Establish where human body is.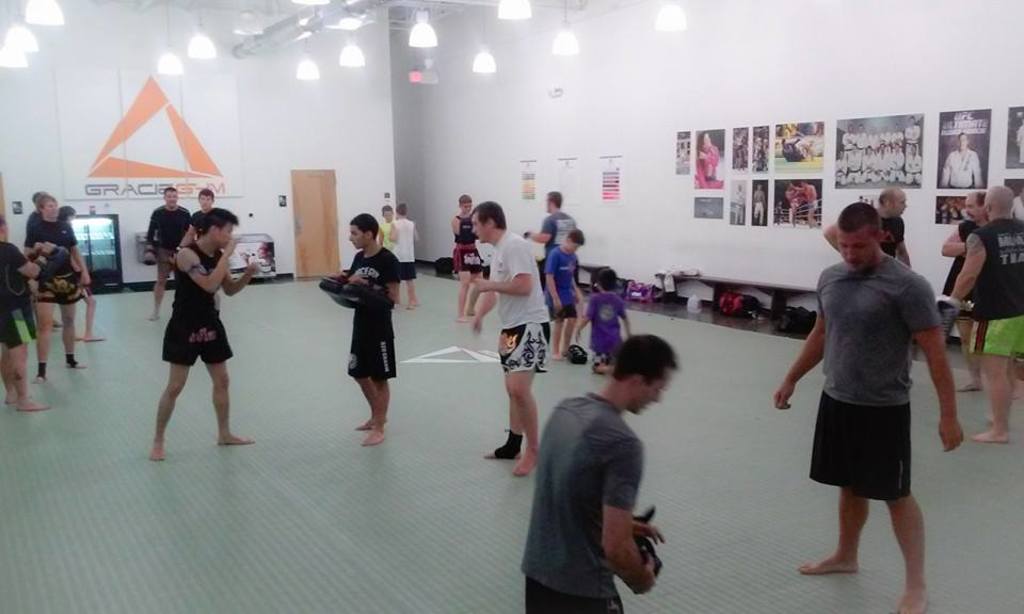
Established at {"left": 379, "top": 222, "right": 395, "bottom": 258}.
